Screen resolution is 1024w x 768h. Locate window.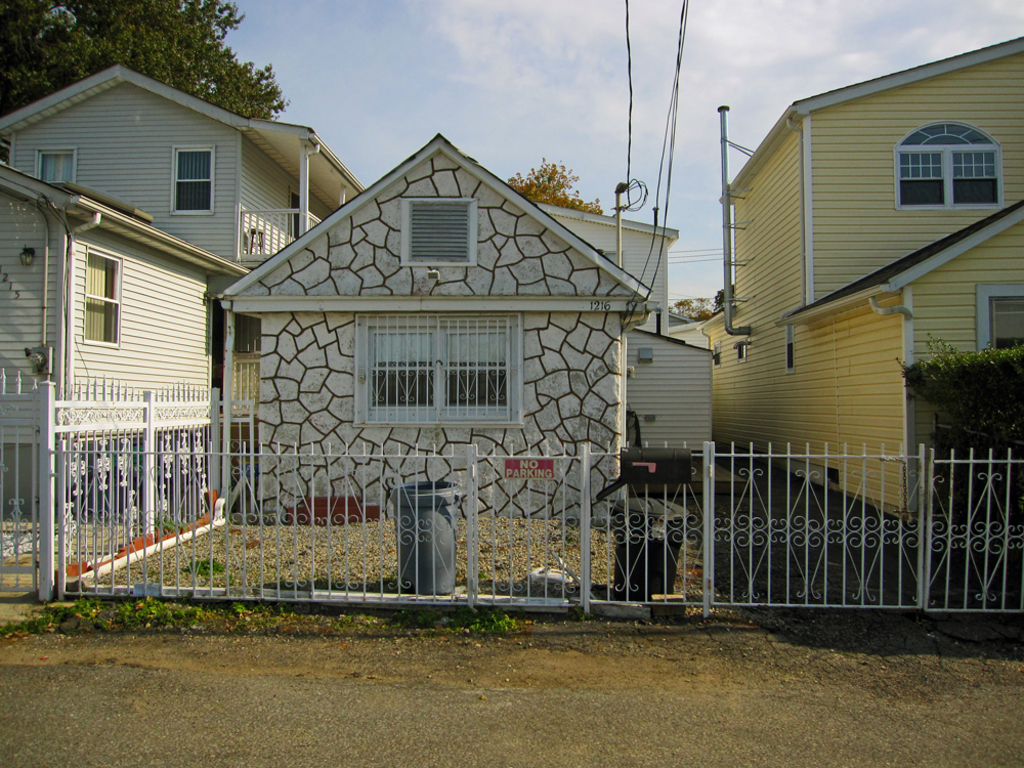
[43, 159, 83, 185].
